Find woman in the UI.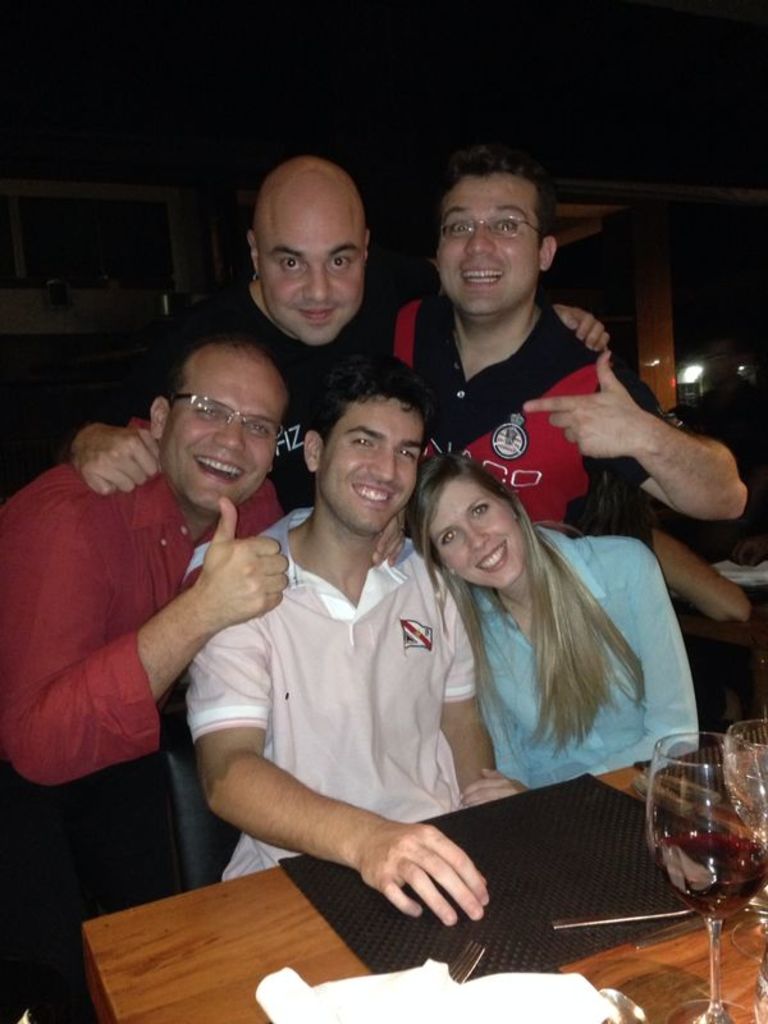
UI element at (left=404, top=452, right=700, bottom=855).
